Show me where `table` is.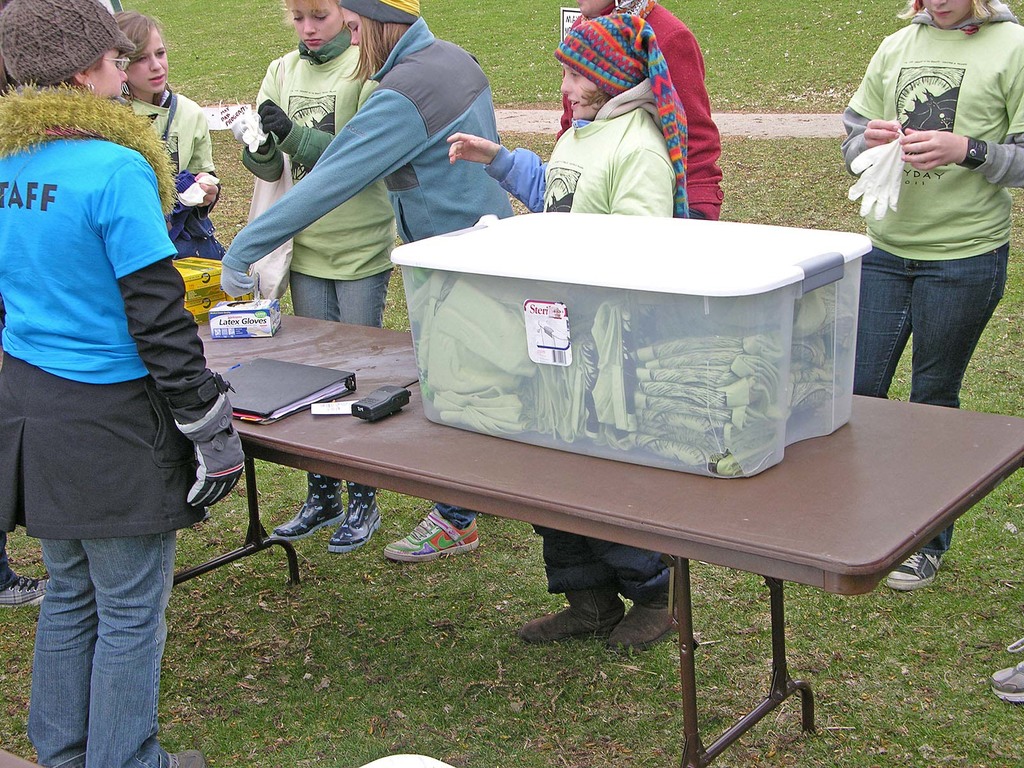
`table` is at bbox=(172, 307, 1023, 767).
